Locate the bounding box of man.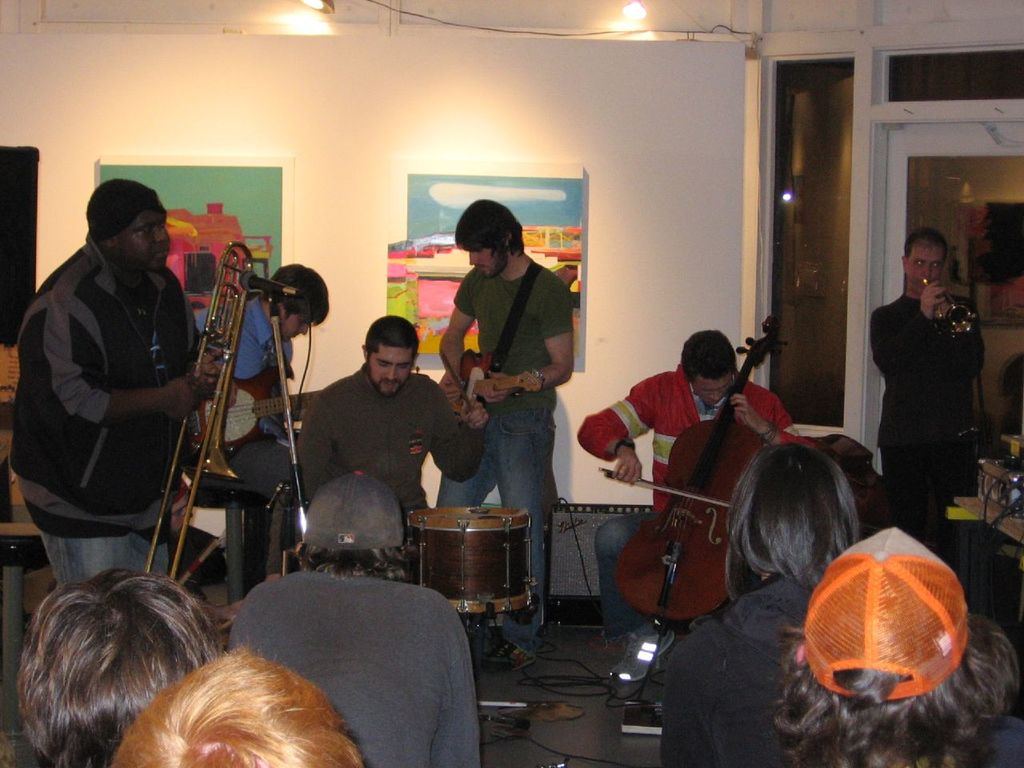
Bounding box: <bbox>13, 562, 250, 767</bbox>.
